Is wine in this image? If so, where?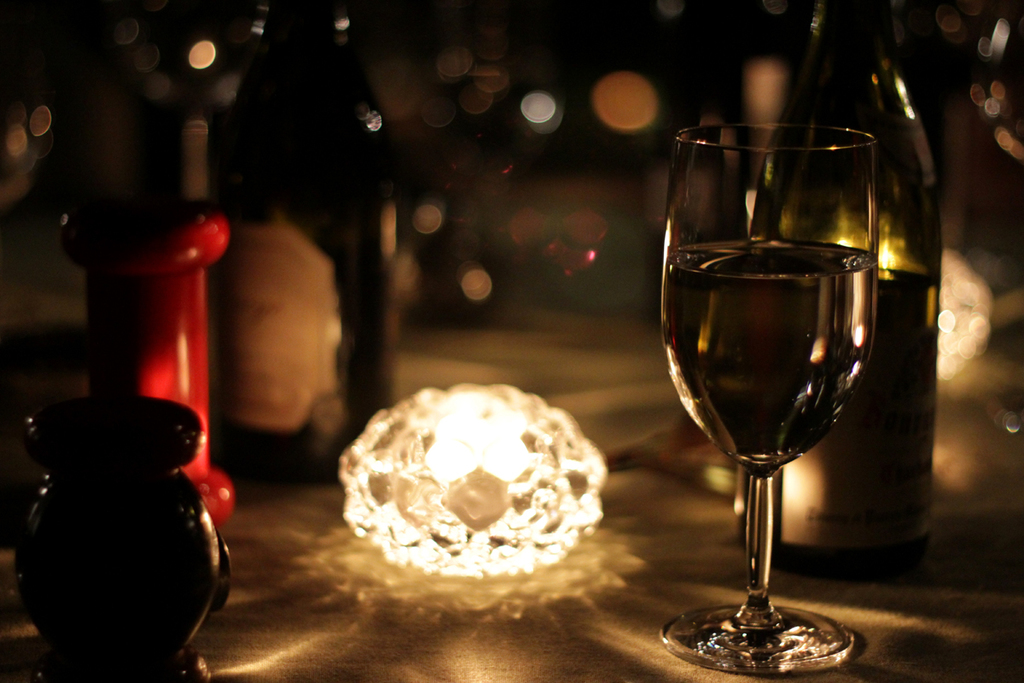
Yes, at box(661, 239, 876, 470).
